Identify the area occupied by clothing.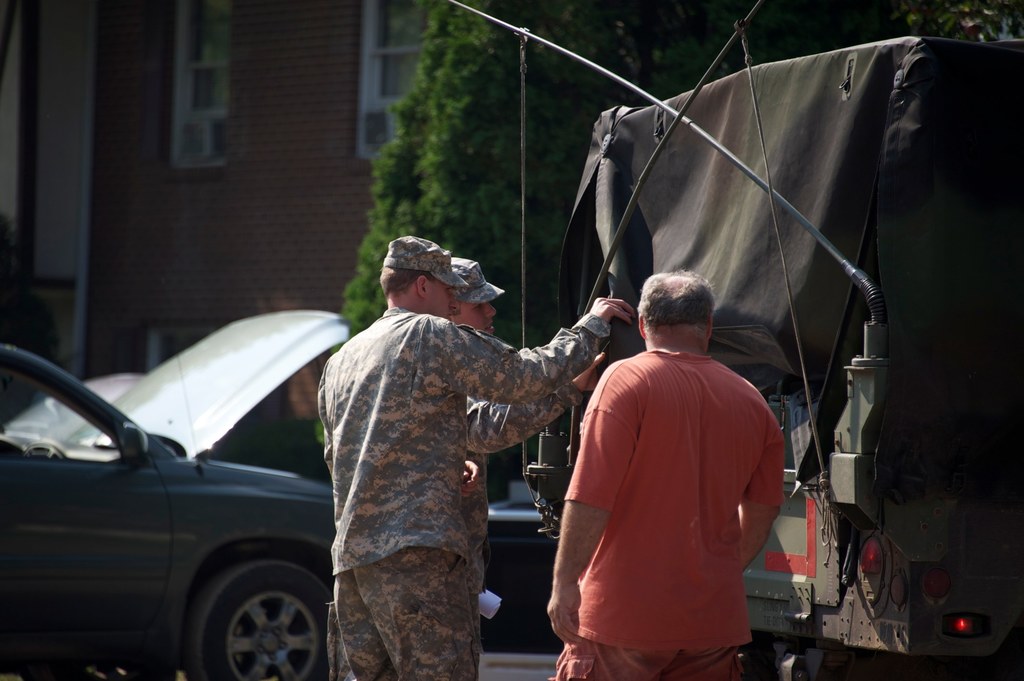
Area: 457 261 798 577.
